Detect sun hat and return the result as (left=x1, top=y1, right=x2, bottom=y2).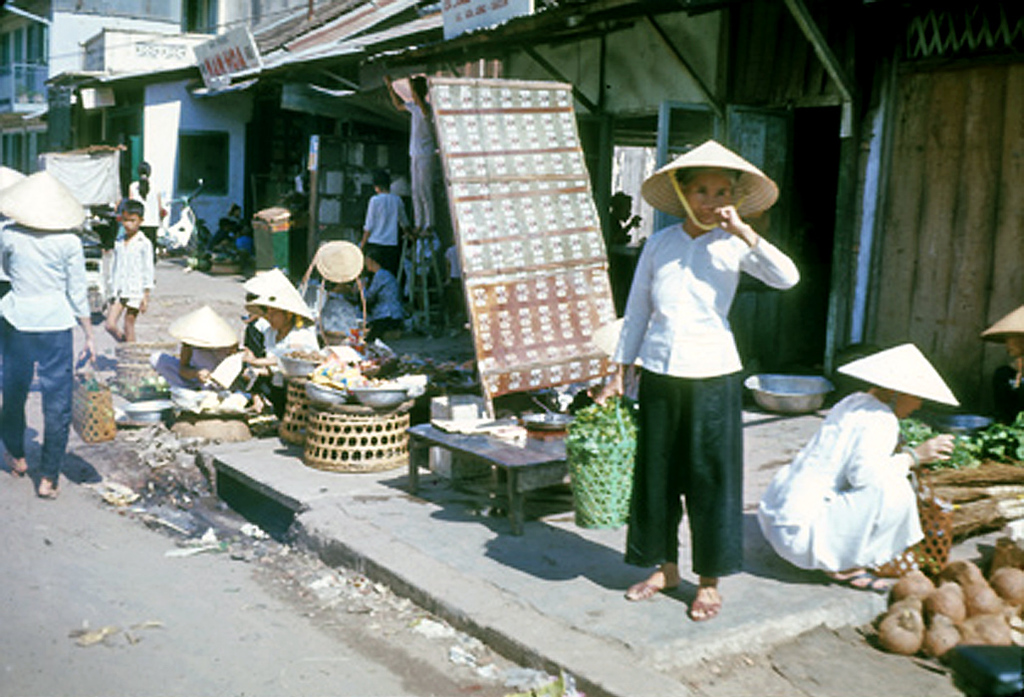
(left=313, top=240, right=362, bottom=286).
